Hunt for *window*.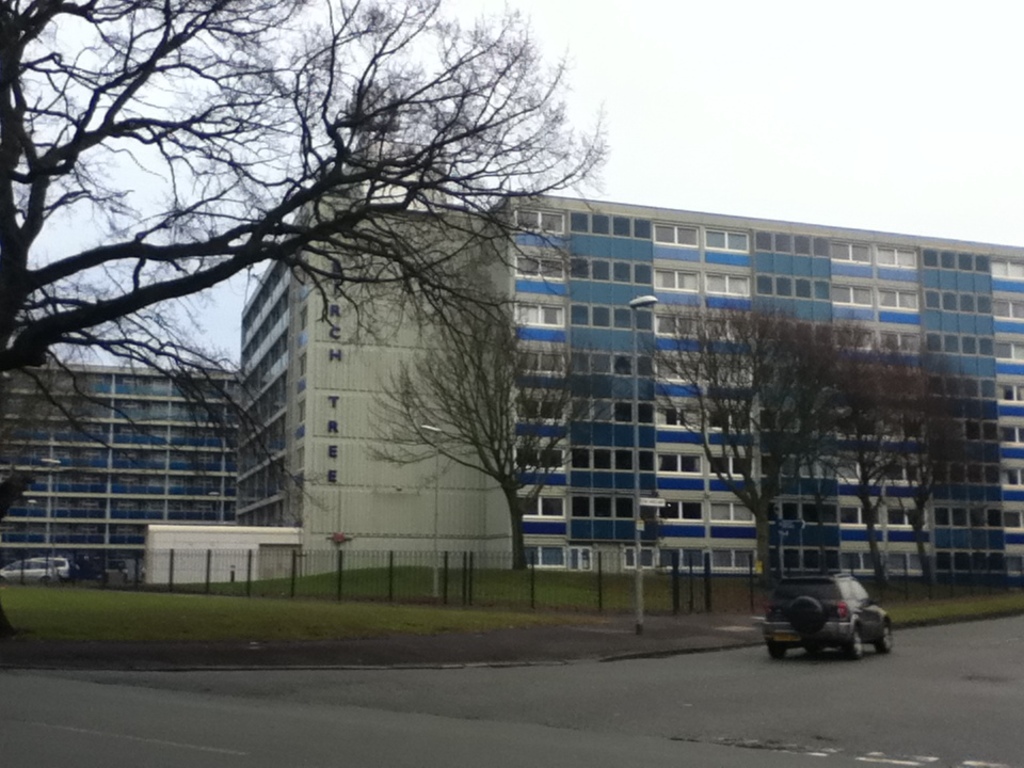
Hunted down at {"x1": 830, "y1": 327, "x2": 916, "y2": 357}.
